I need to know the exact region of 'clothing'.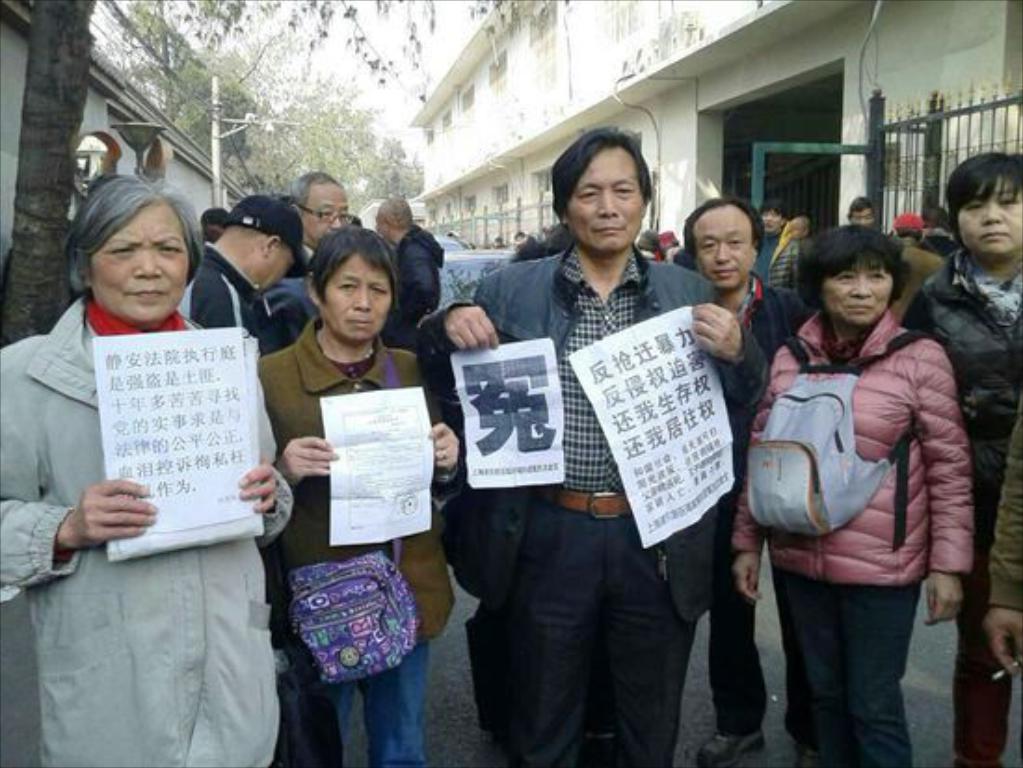
Region: [left=893, top=238, right=937, bottom=307].
